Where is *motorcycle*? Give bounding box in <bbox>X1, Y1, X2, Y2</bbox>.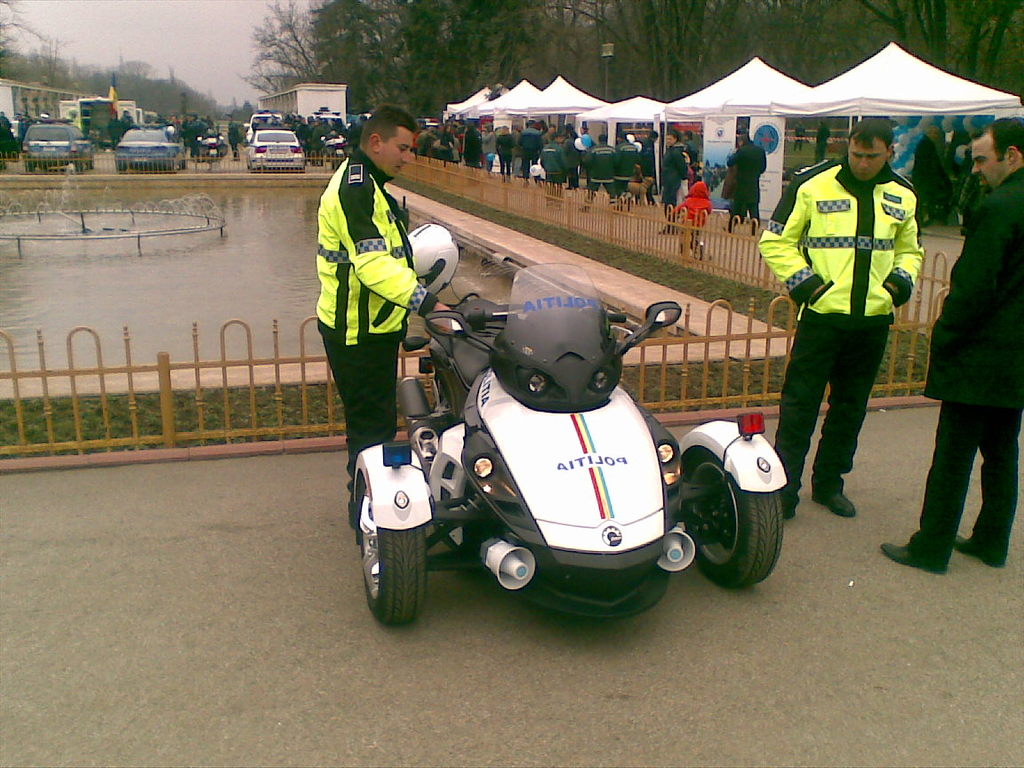
<bbox>320, 132, 352, 163</bbox>.
